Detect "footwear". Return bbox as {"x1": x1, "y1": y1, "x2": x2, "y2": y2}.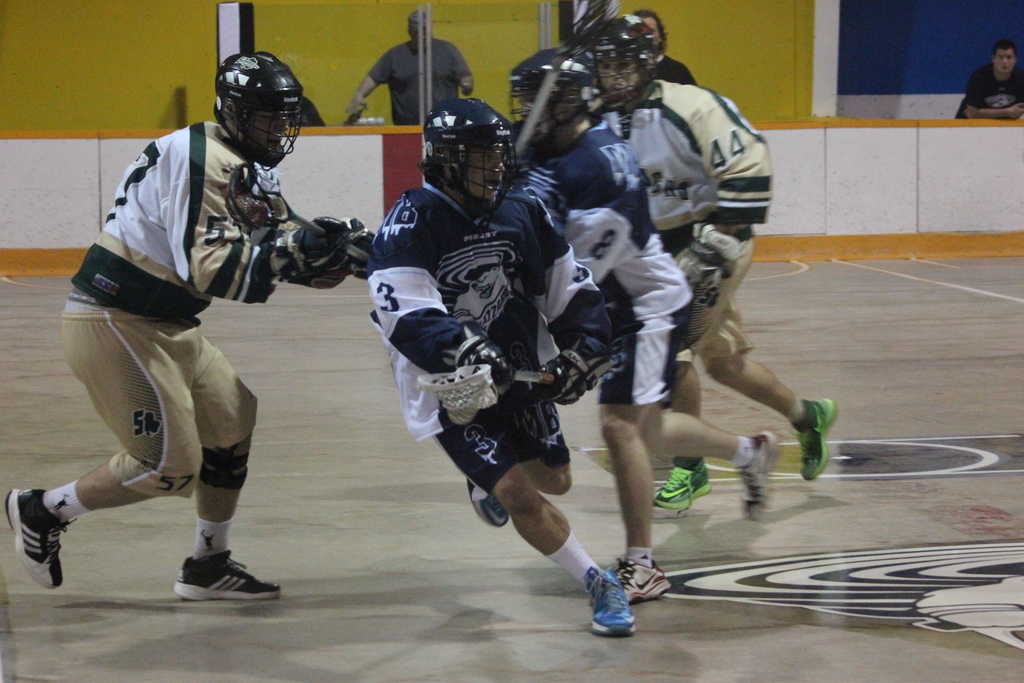
{"x1": 785, "y1": 399, "x2": 842, "y2": 481}.
